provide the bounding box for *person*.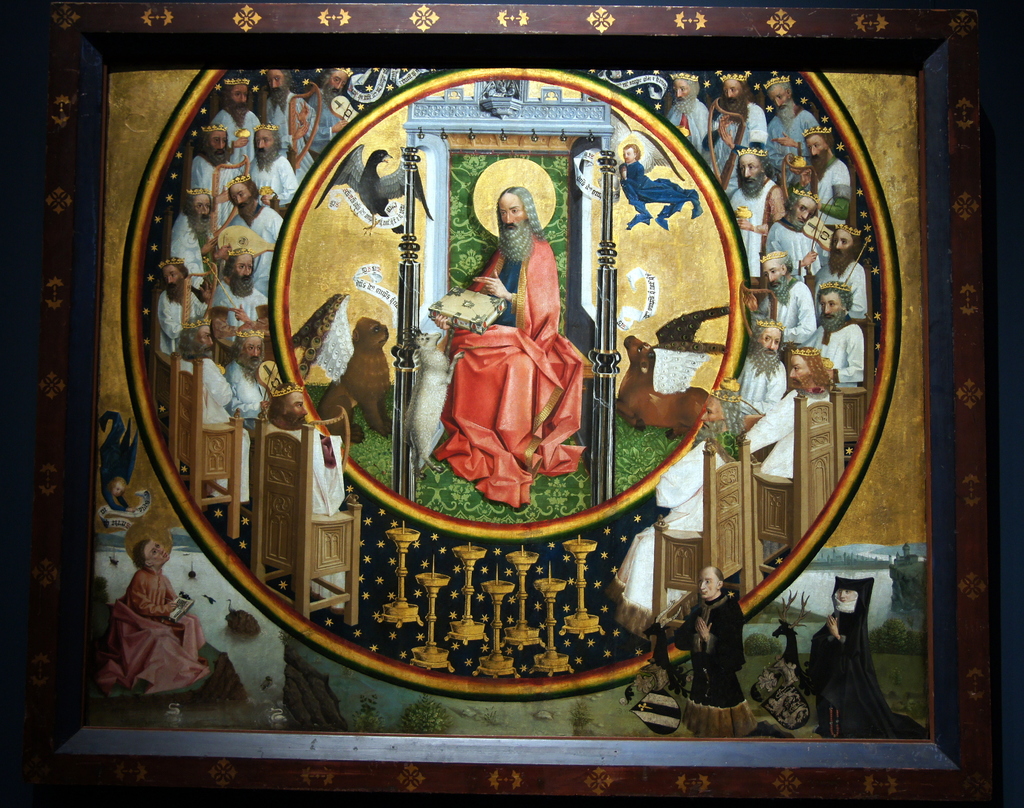
(x1=216, y1=258, x2=262, y2=356).
